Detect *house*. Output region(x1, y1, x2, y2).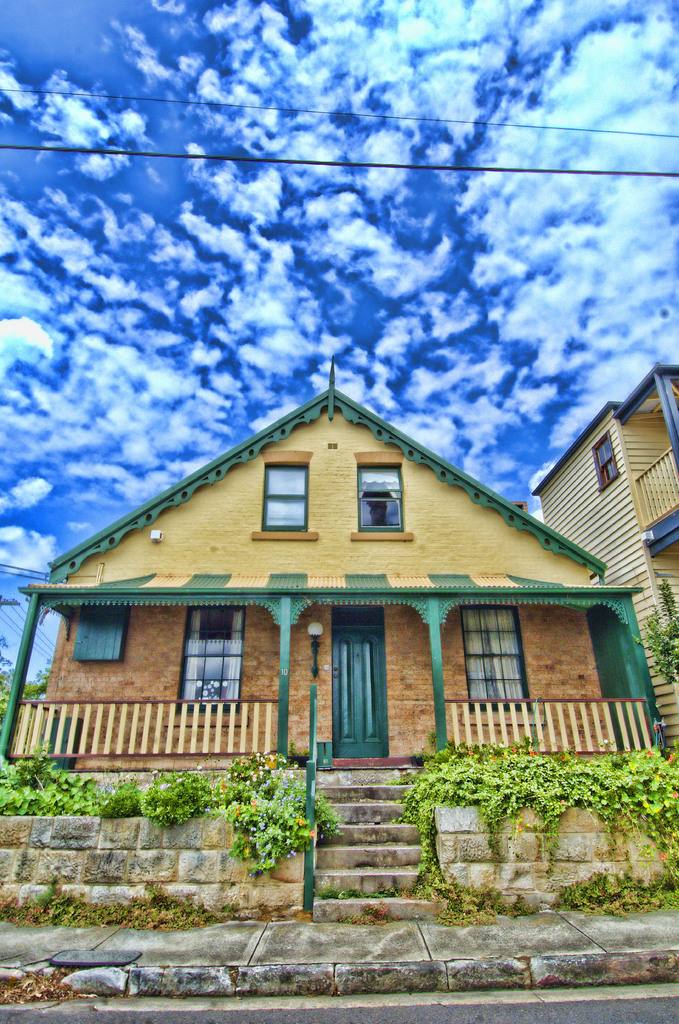
region(531, 356, 678, 776).
